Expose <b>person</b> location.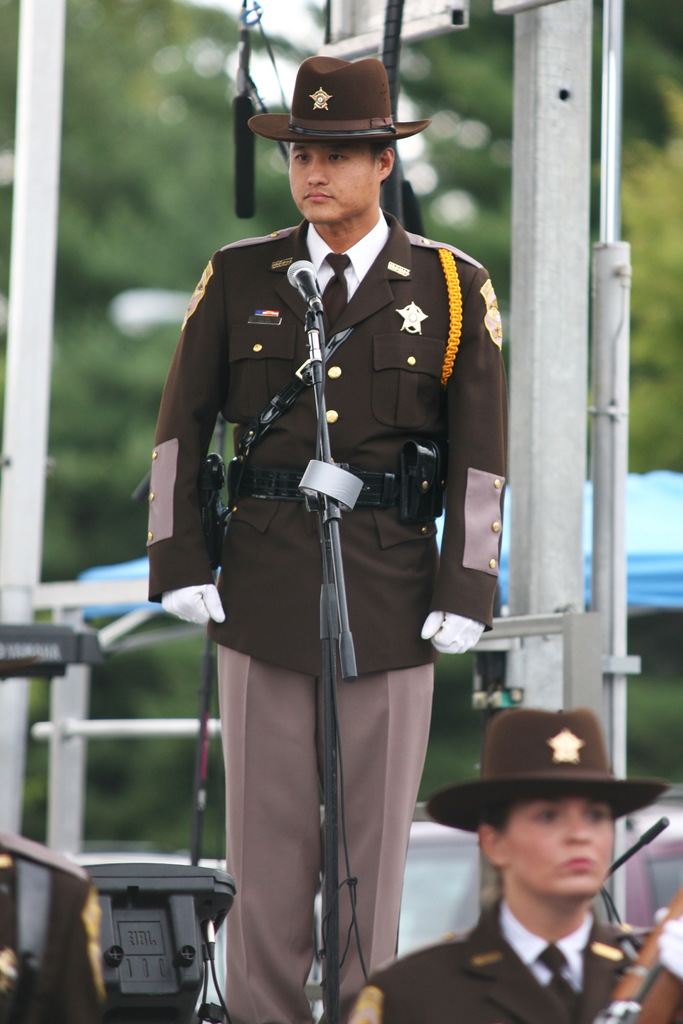
Exposed at l=158, t=49, r=502, b=1023.
